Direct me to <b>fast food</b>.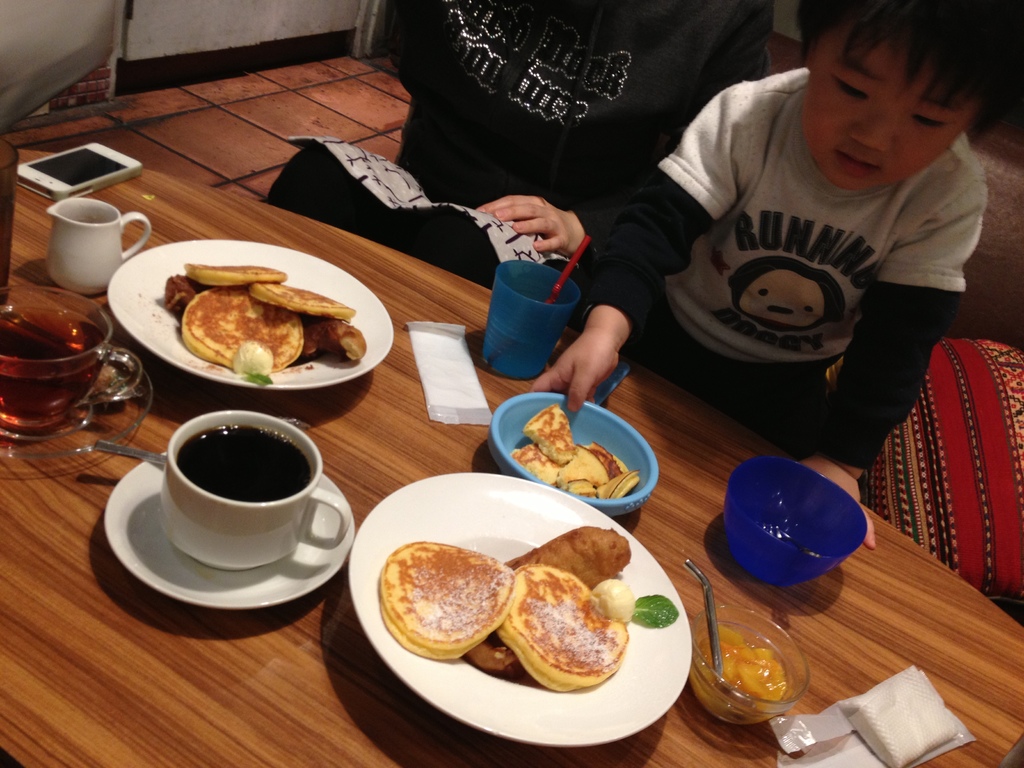
Direction: locate(184, 264, 287, 282).
